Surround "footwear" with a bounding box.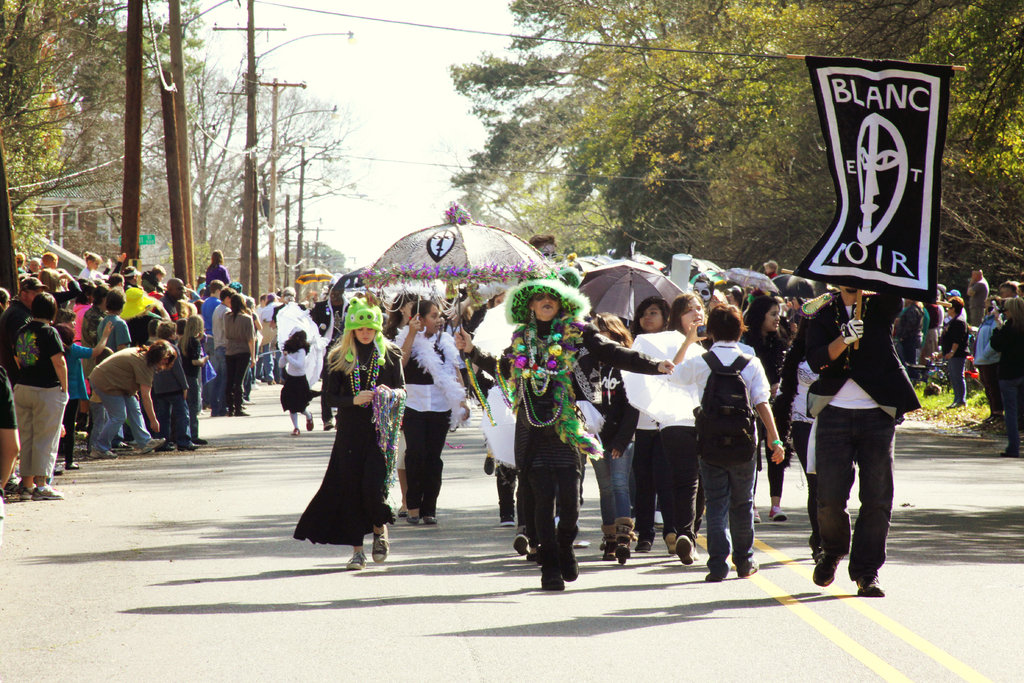
region(139, 437, 165, 454).
